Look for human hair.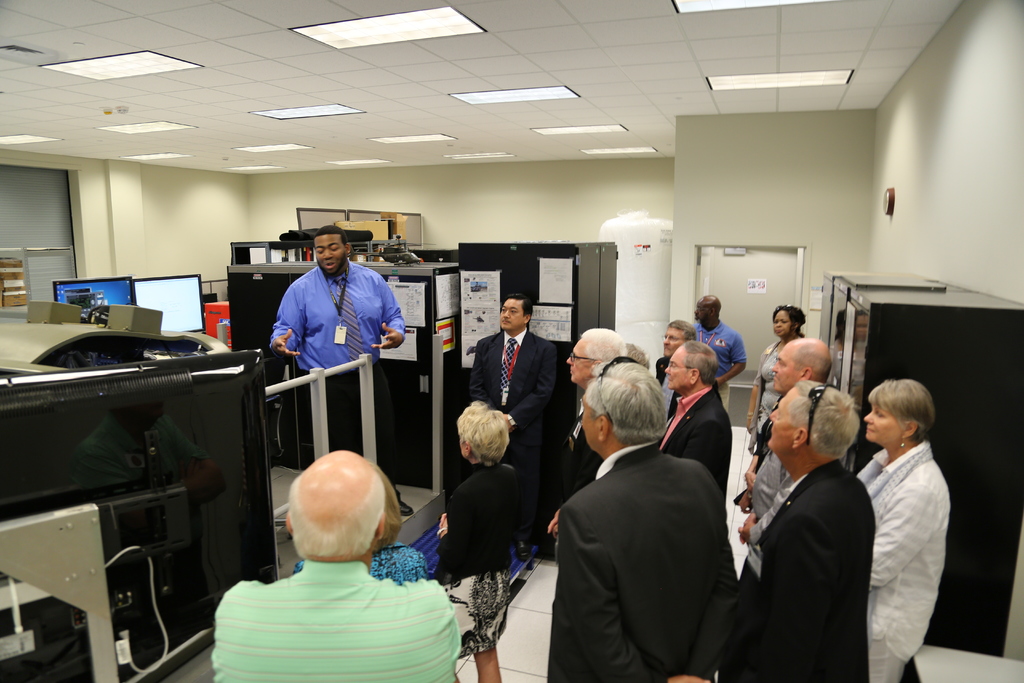
Found: x1=767 y1=303 x2=807 y2=334.
